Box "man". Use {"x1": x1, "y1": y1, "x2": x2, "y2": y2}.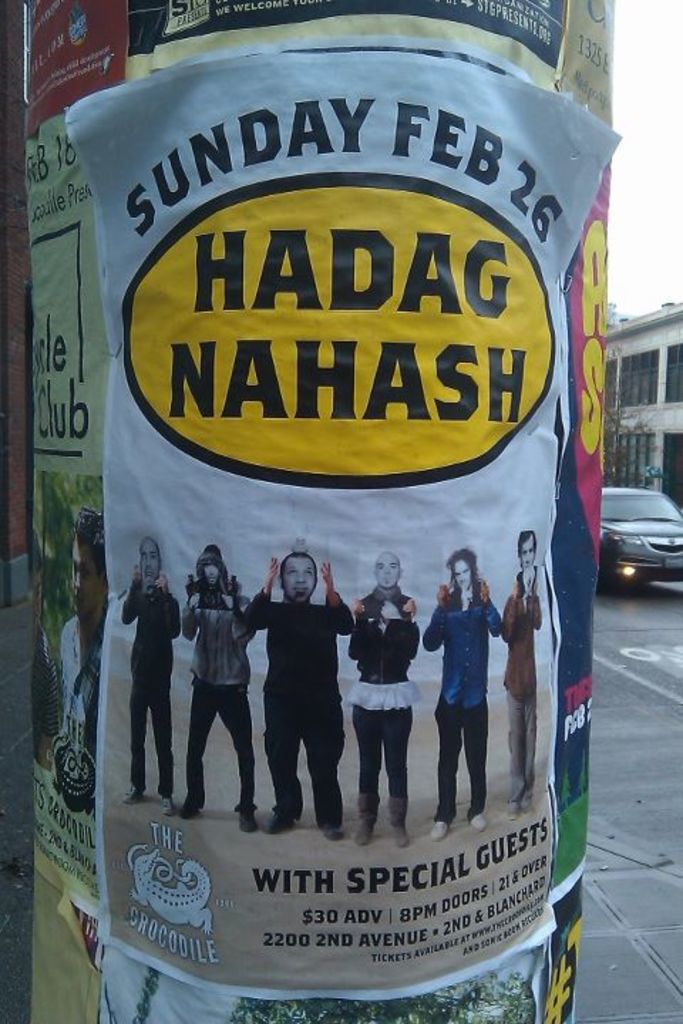
{"x1": 502, "y1": 542, "x2": 539, "y2": 826}.
